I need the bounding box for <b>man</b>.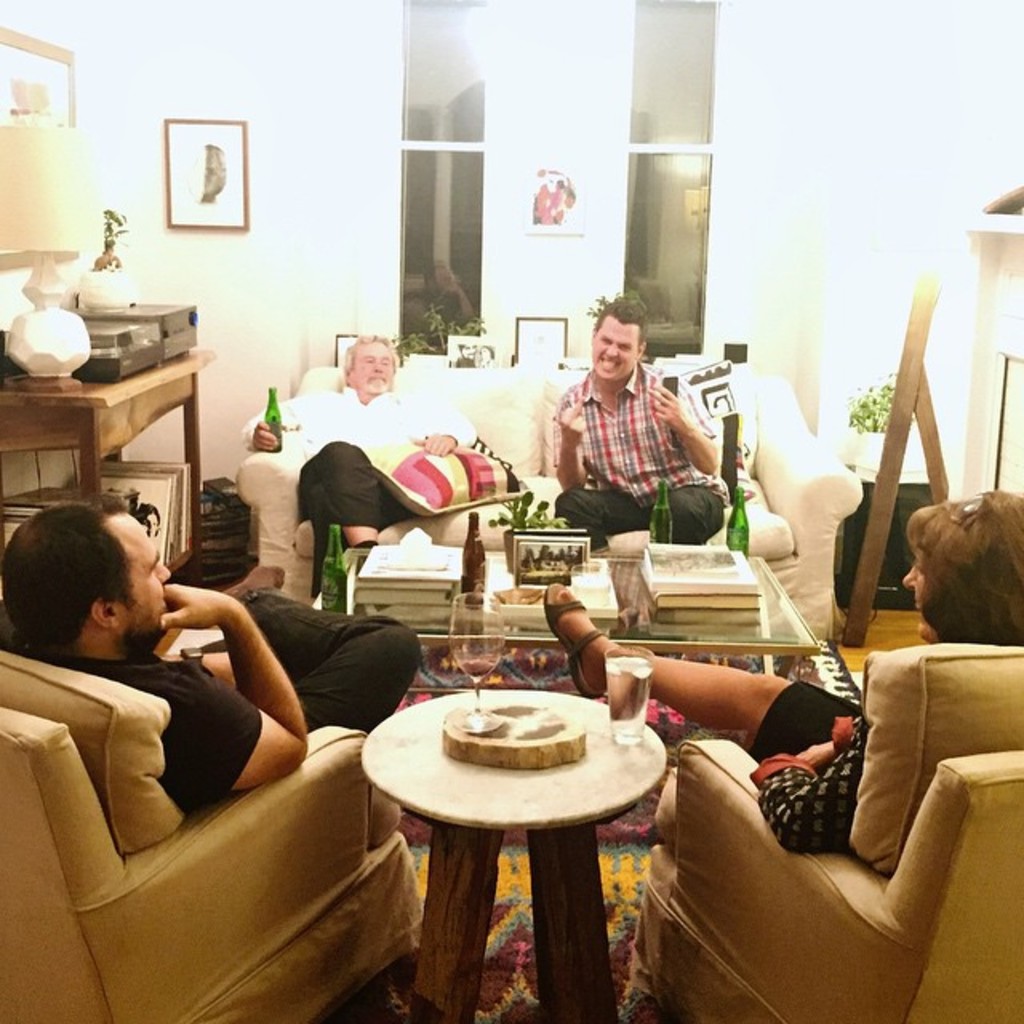
Here it is: (x1=550, y1=294, x2=733, y2=550).
